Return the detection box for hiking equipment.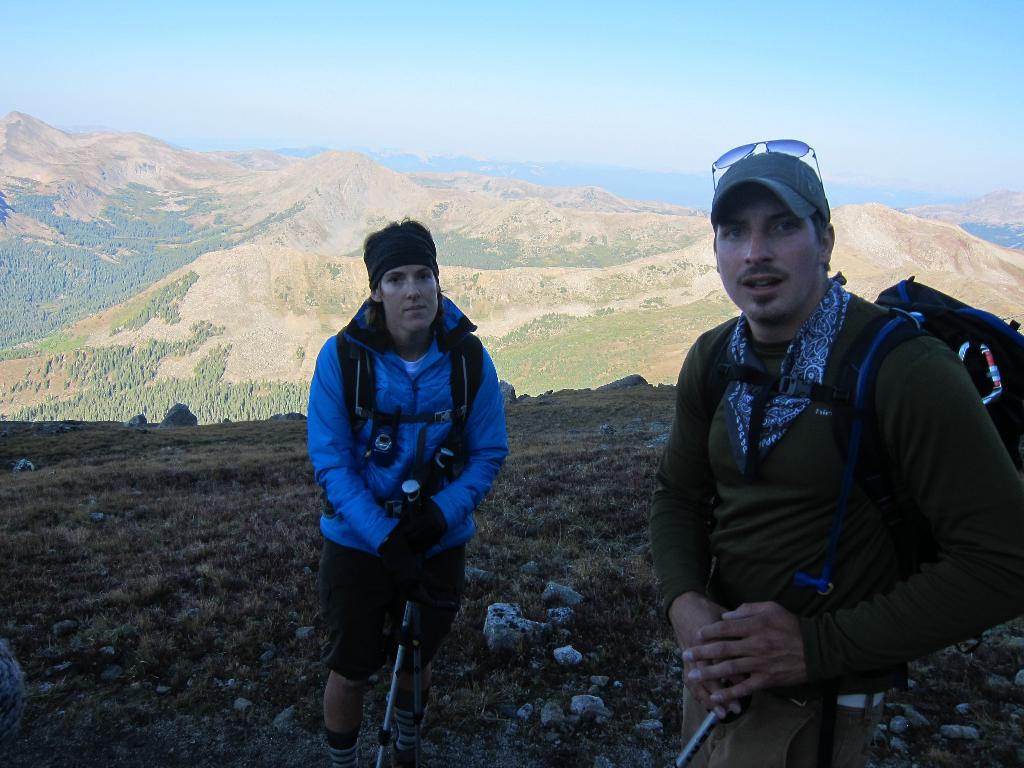
bbox(812, 274, 1023, 611).
